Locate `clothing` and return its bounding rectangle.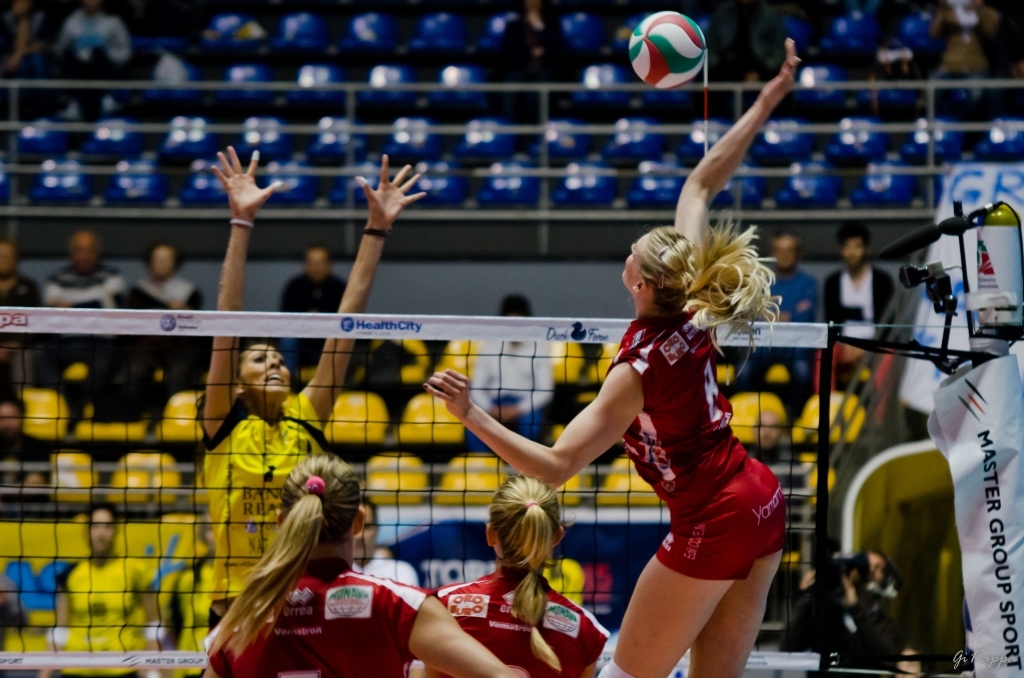
x1=188, y1=376, x2=318, y2=654.
